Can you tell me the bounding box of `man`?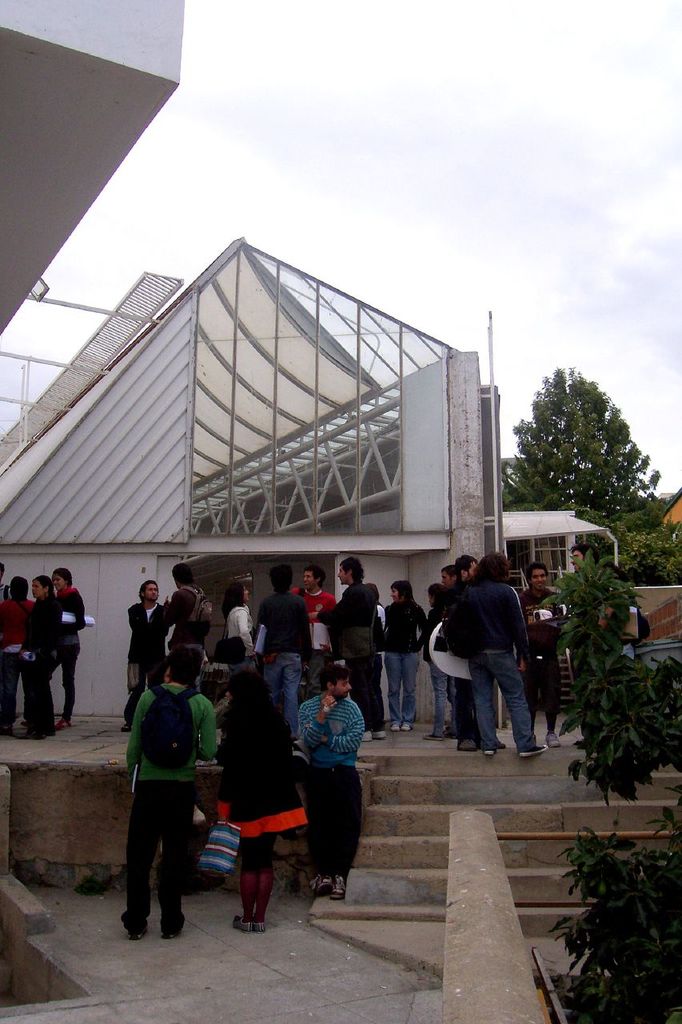
158,562,205,678.
